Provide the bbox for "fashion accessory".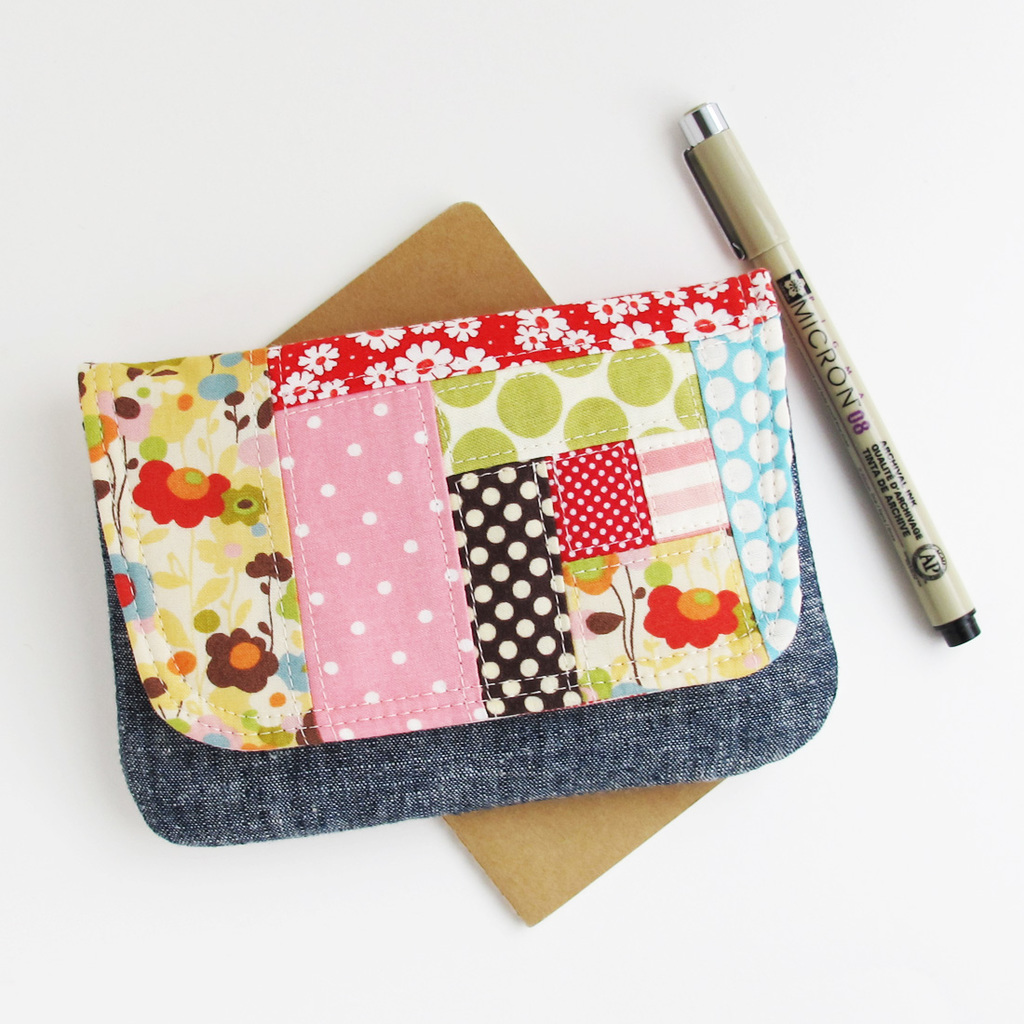
bbox=[115, 243, 861, 788].
